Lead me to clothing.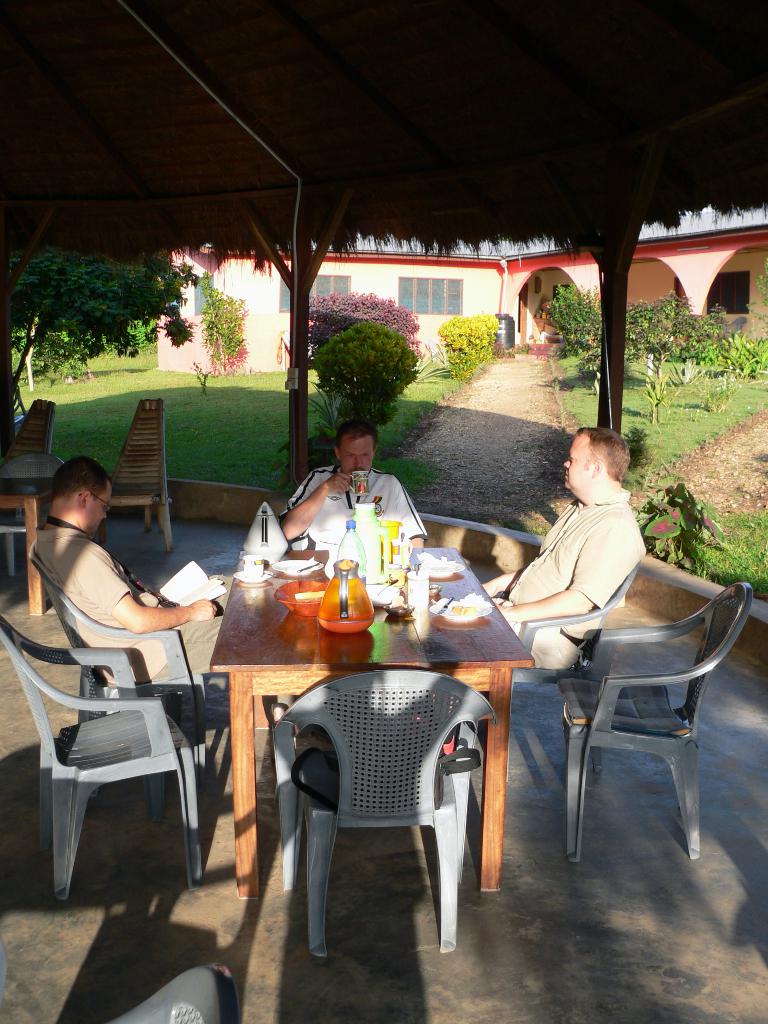
Lead to (left=276, top=465, right=427, bottom=552).
